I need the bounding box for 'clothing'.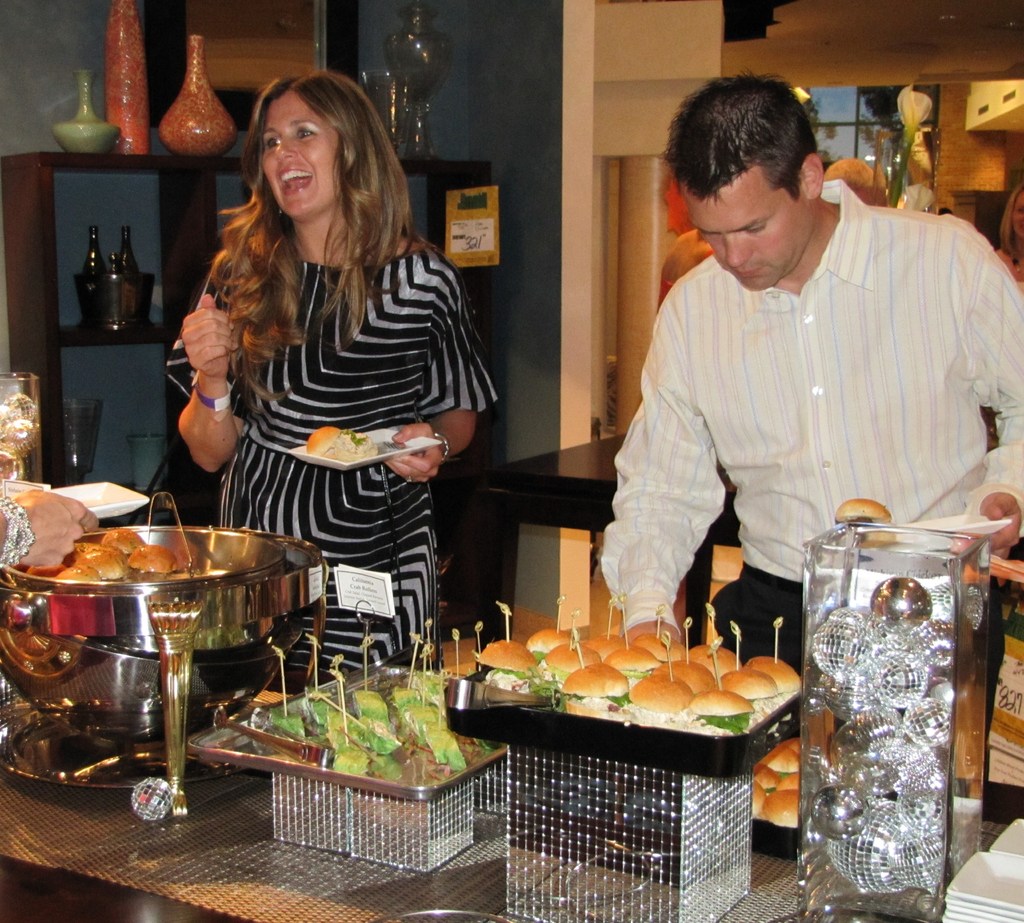
Here it is: box(591, 156, 1006, 636).
